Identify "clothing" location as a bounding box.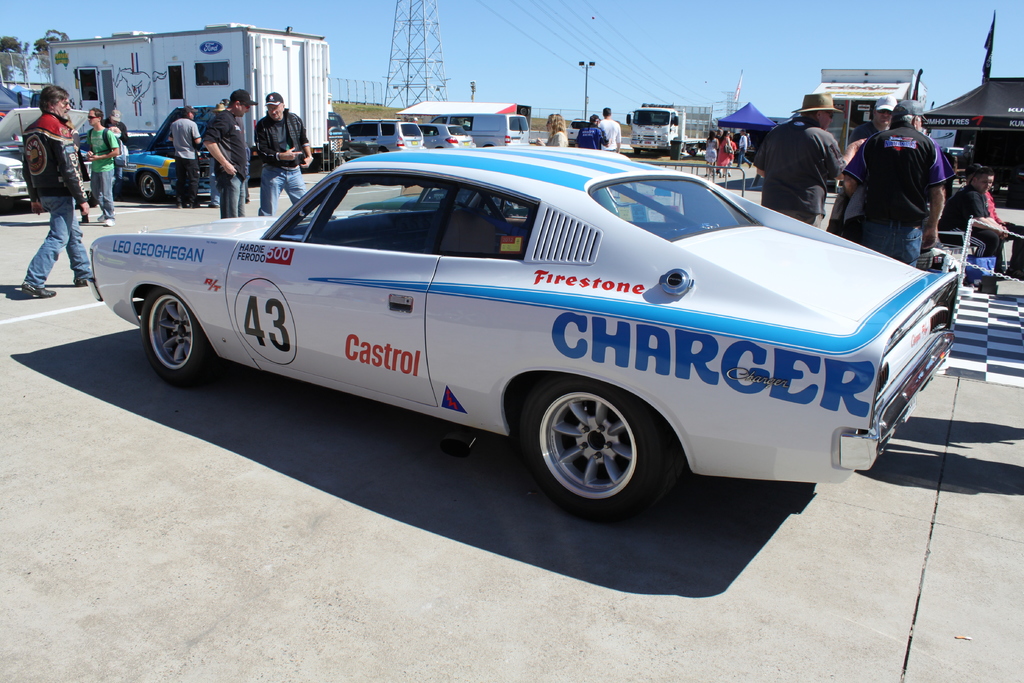
734, 135, 753, 161.
